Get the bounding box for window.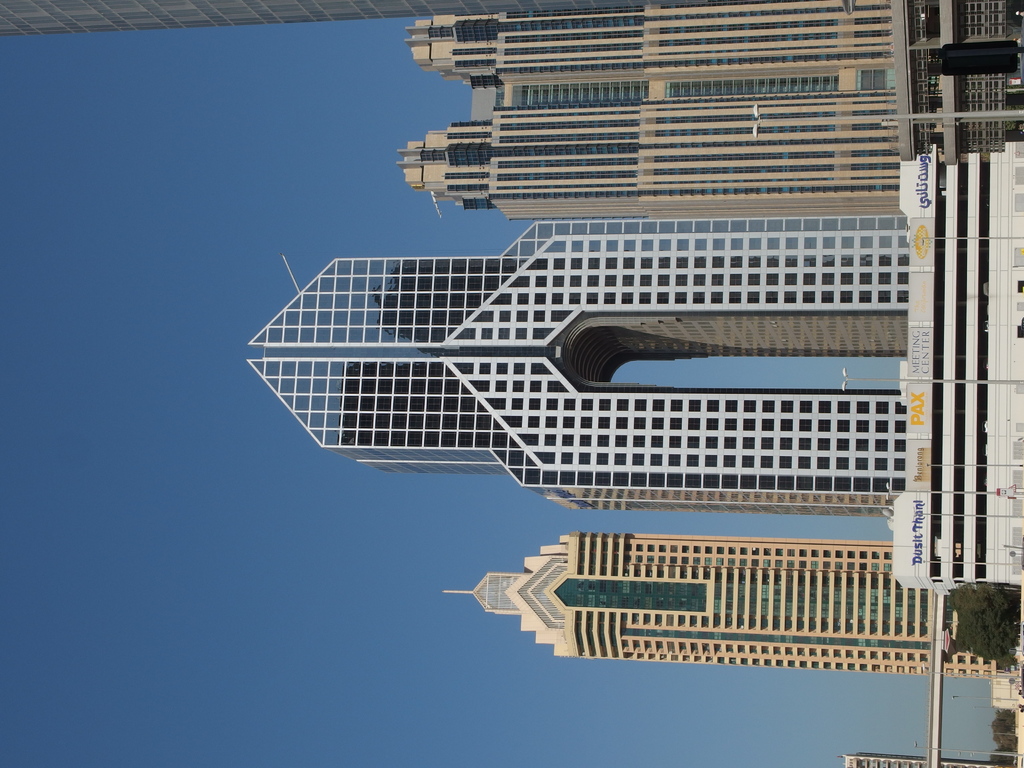
689:399:701:411.
